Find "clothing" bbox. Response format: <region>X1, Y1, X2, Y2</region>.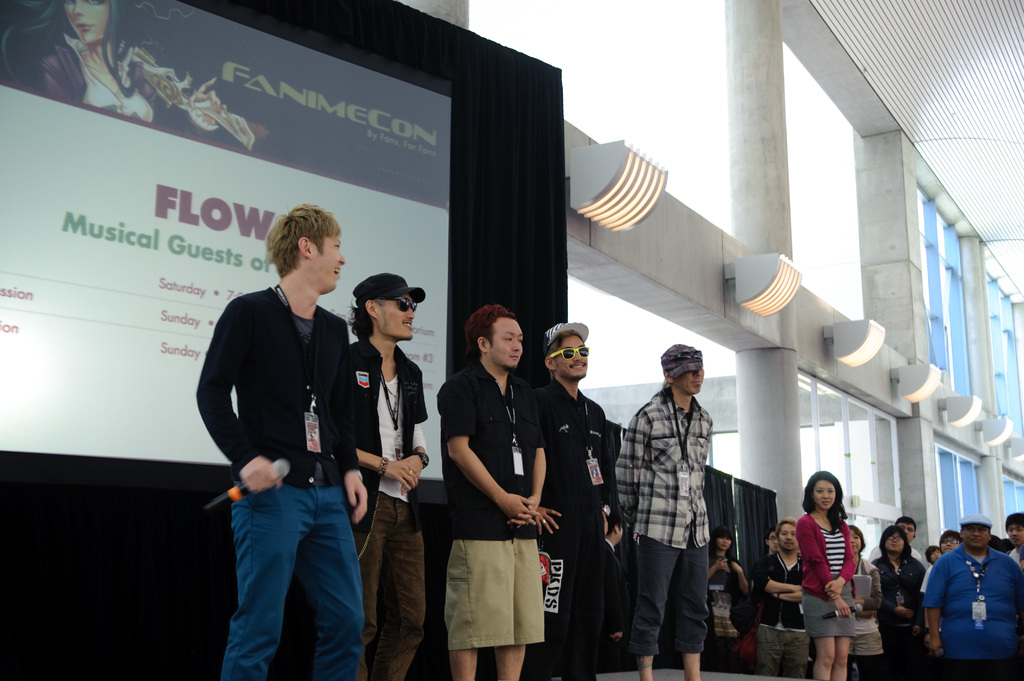
<region>611, 385, 712, 656</region>.
